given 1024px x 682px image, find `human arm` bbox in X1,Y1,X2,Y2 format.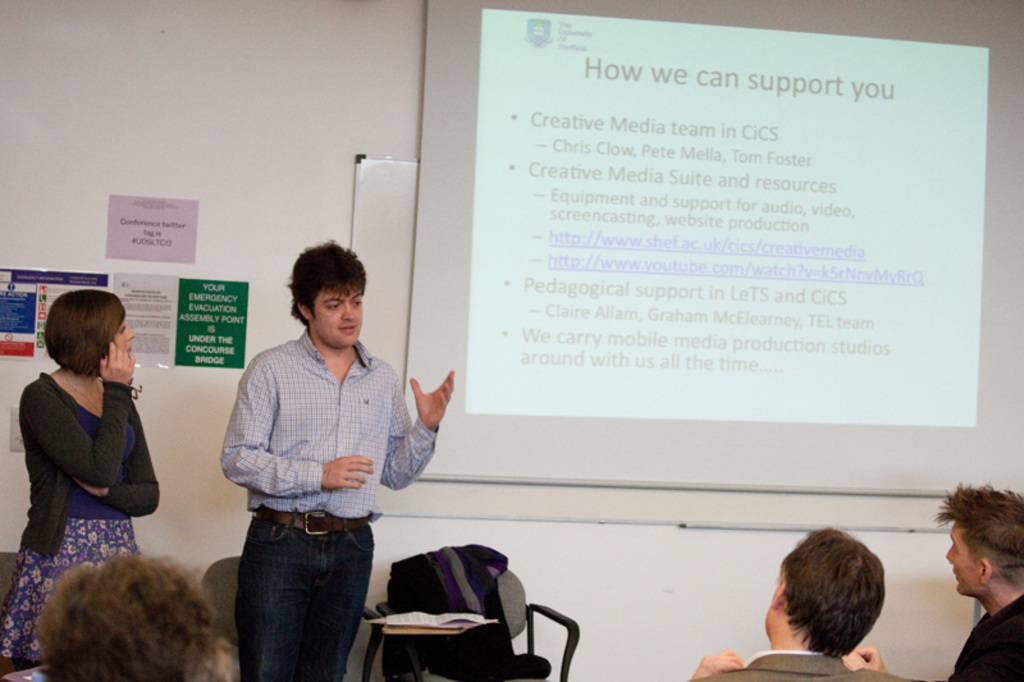
680,645,756,681.
